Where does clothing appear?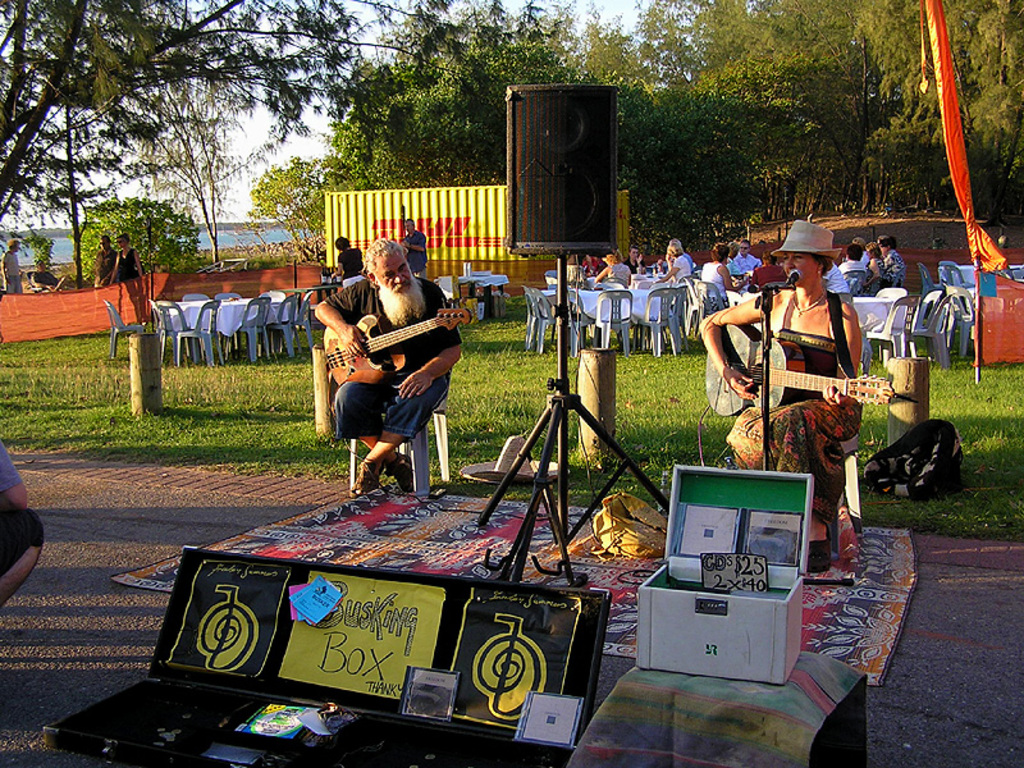
Appears at [left=740, top=257, right=758, bottom=269].
